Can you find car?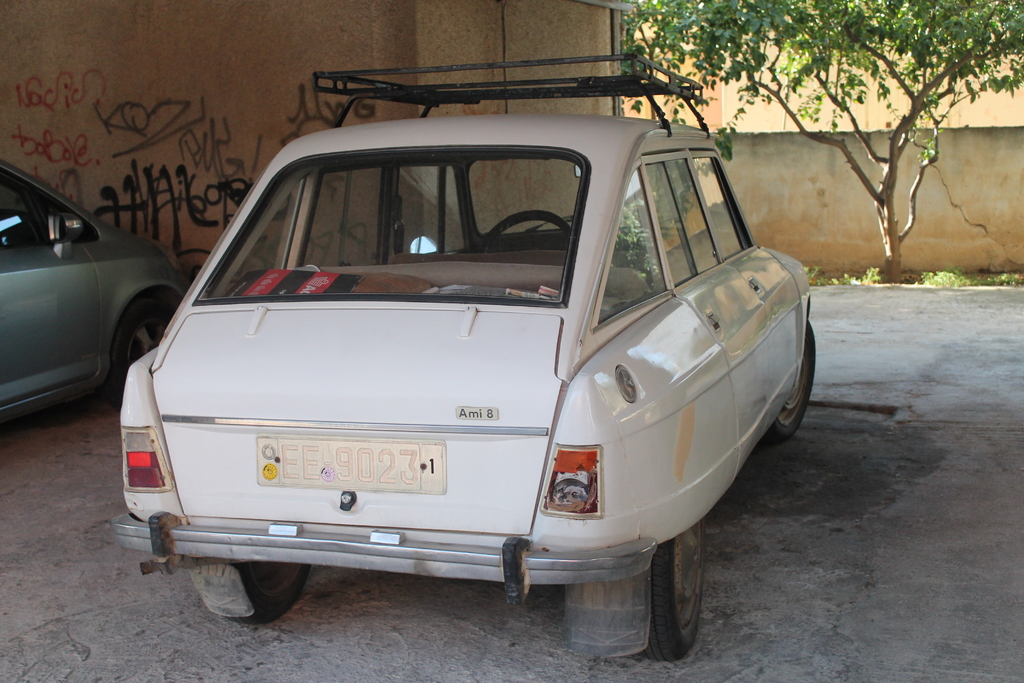
Yes, bounding box: {"left": 147, "top": 97, "right": 790, "bottom": 679}.
